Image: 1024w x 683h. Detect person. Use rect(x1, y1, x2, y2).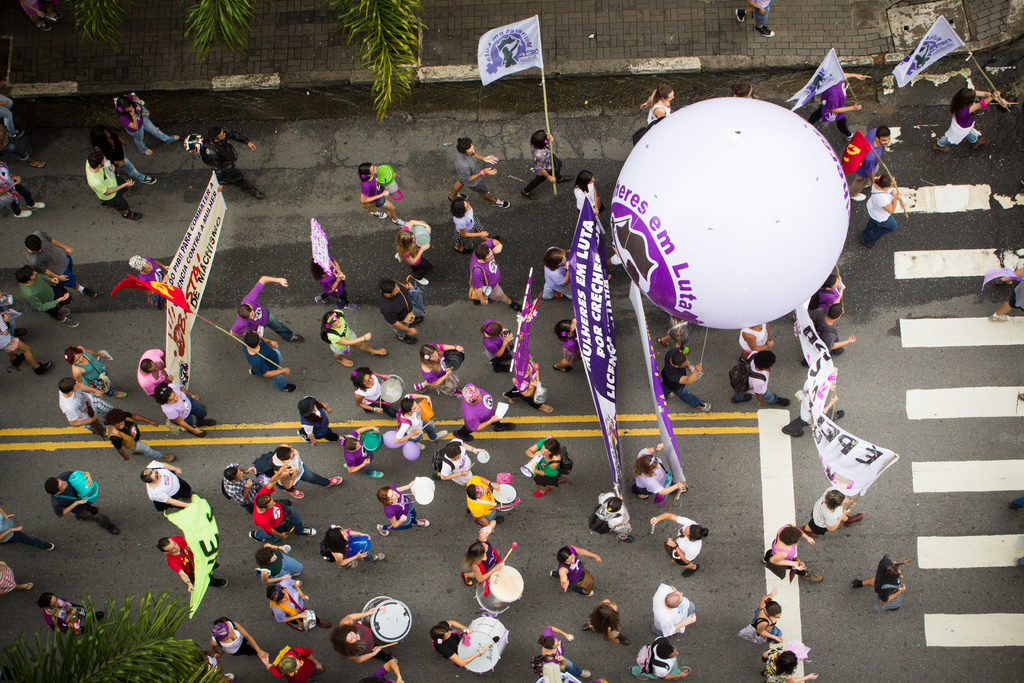
rect(466, 473, 504, 528).
